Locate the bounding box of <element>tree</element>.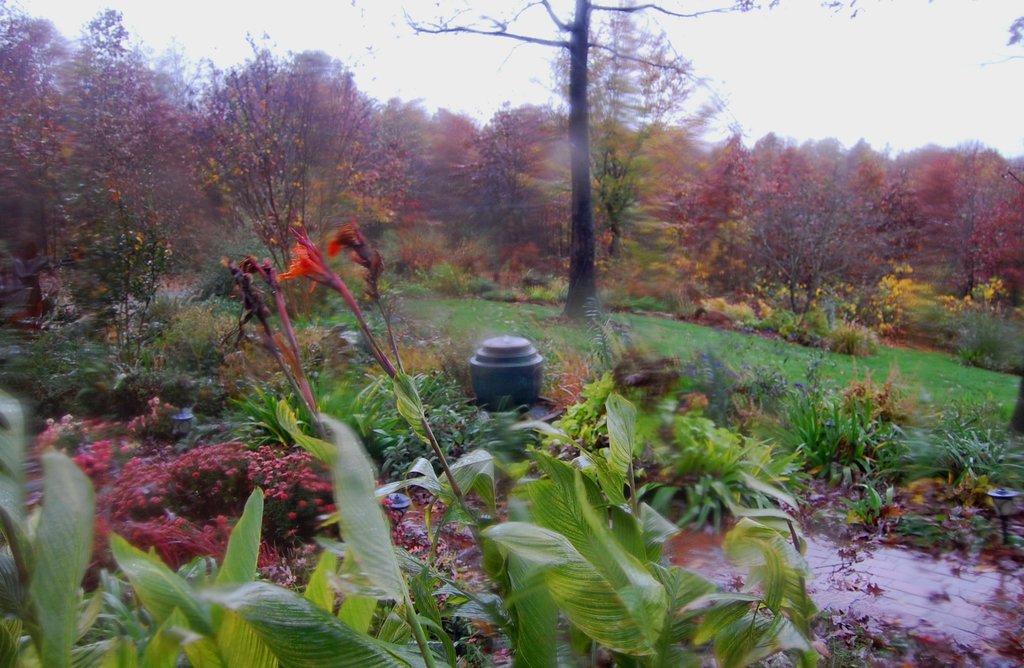
Bounding box: Rect(855, 134, 976, 341).
